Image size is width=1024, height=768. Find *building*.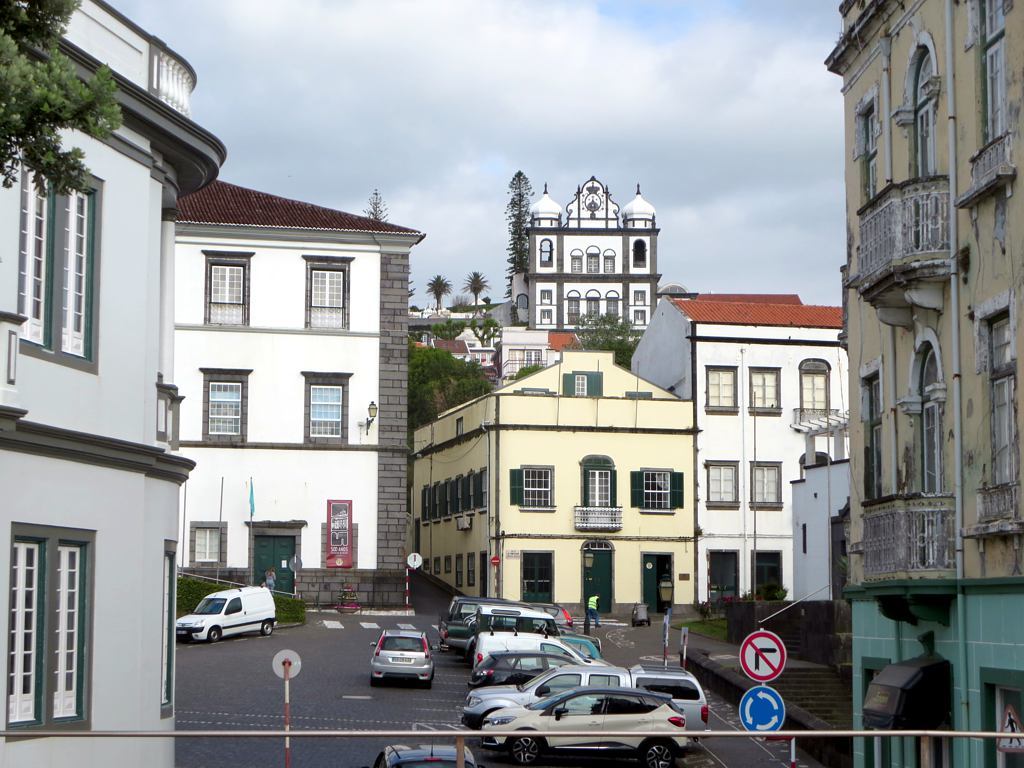
[x1=0, y1=0, x2=222, y2=767].
